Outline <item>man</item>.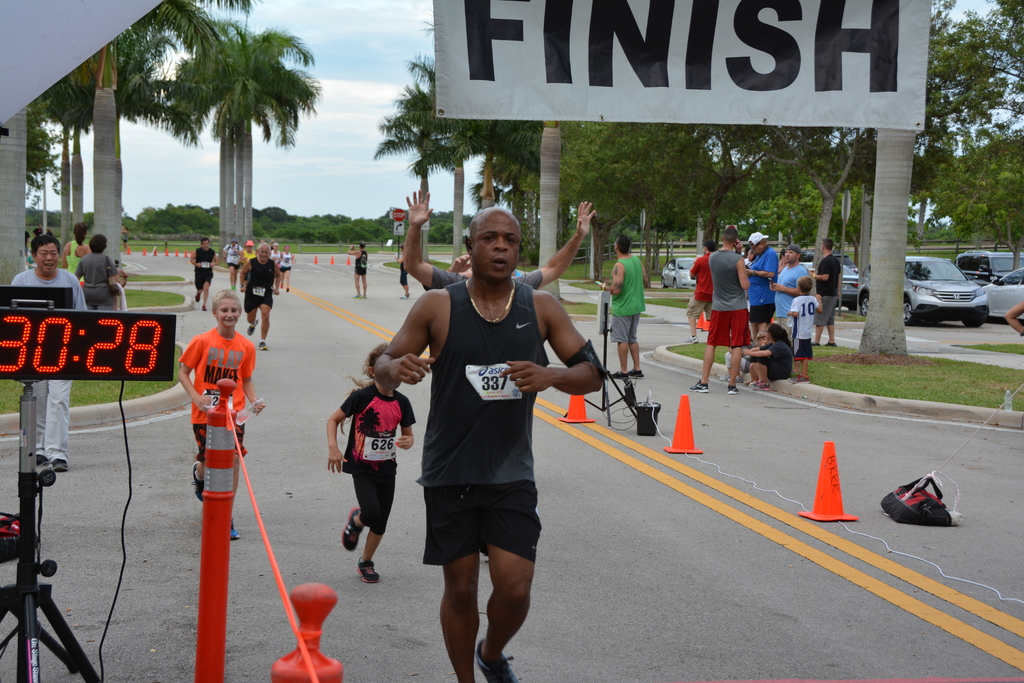
Outline: x1=279, y1=242, x2=295, y2=292.
